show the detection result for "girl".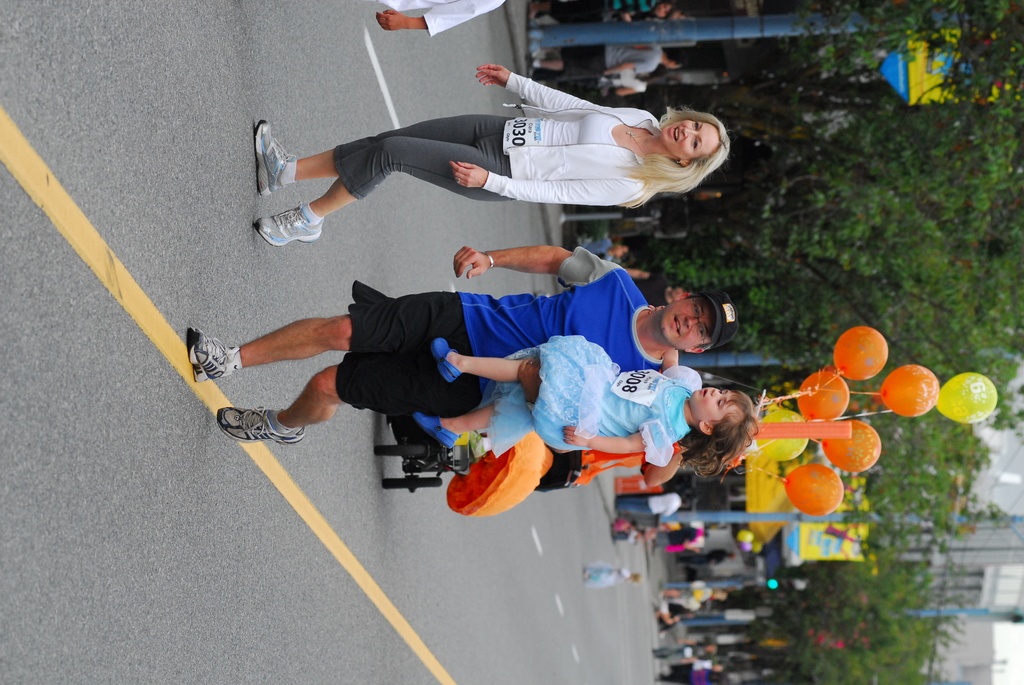
[x1=247, y1=58, x2=730, y2=251].
